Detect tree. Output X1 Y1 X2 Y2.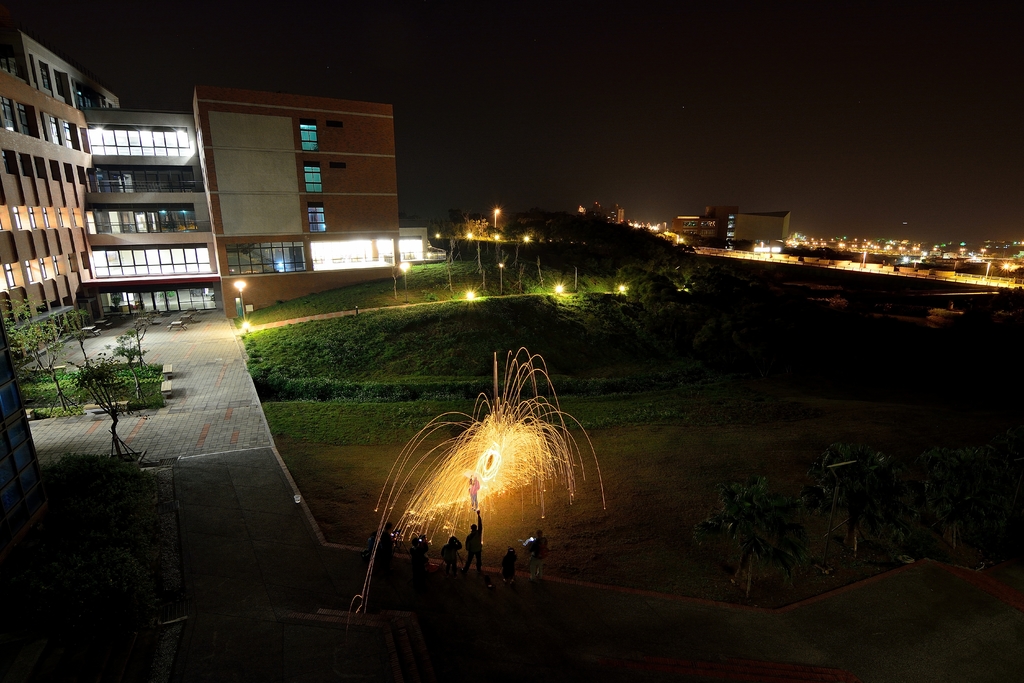
1 294 70 418.
